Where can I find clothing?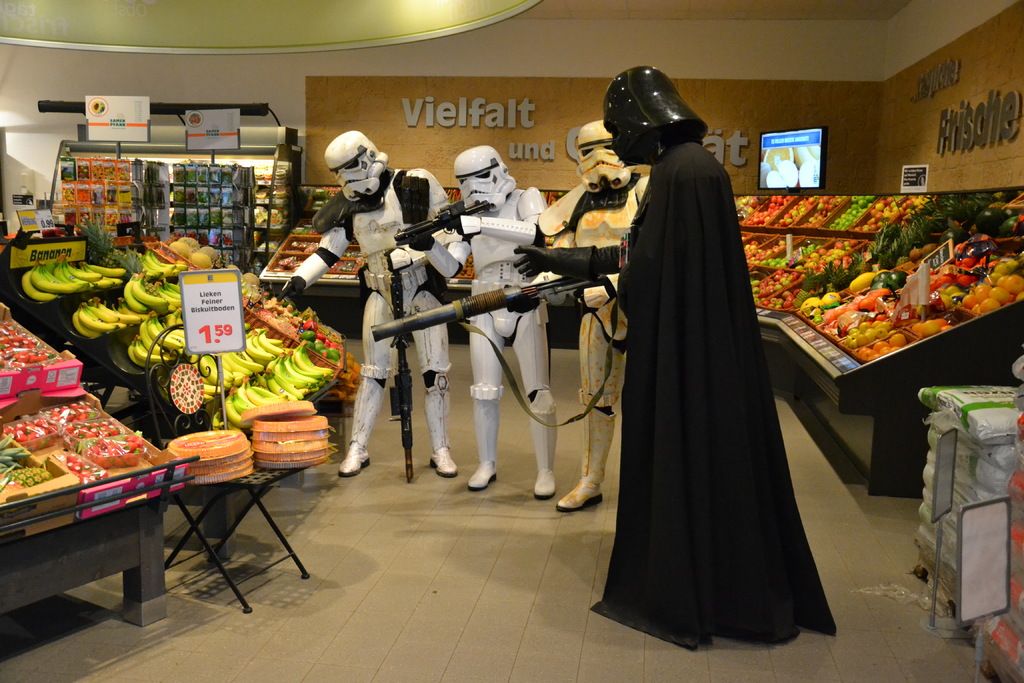
You can find it at bbox(588, 85, 823, 662).
